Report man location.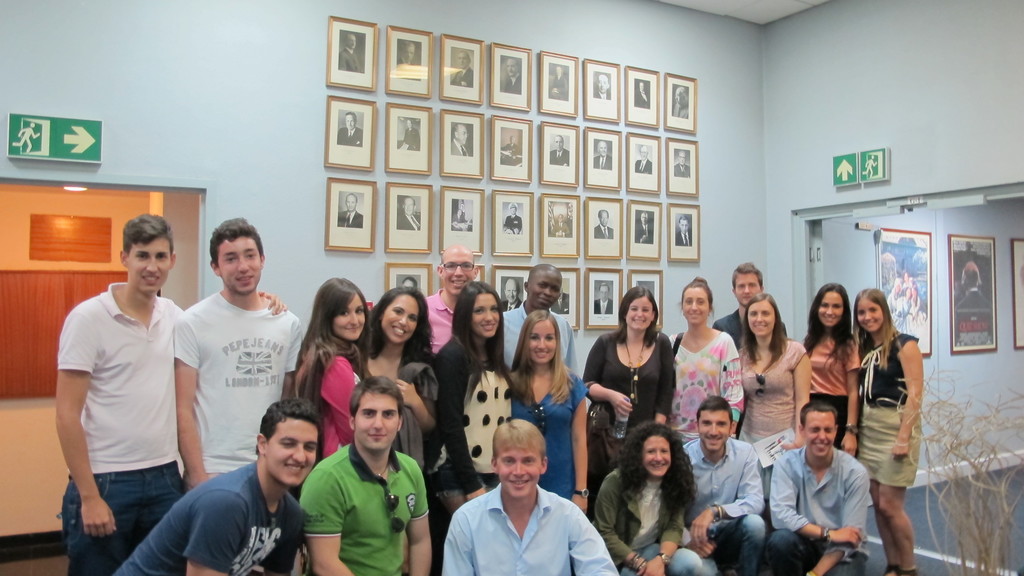
Report: Rect(501, 57, 522, 95).
